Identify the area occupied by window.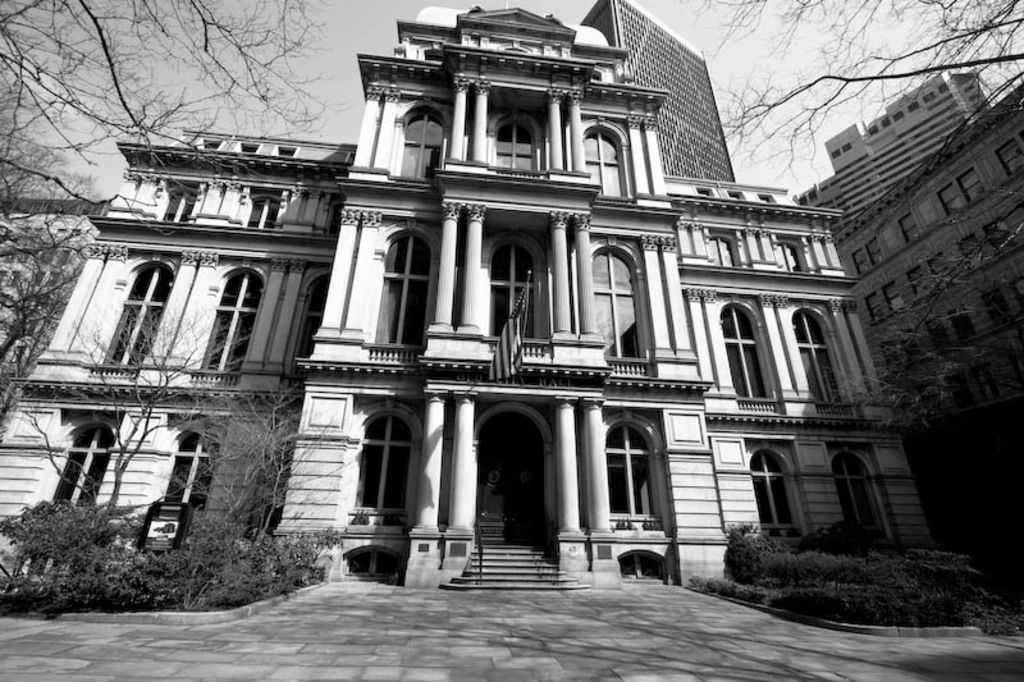
Area: (941,183,961,211).
